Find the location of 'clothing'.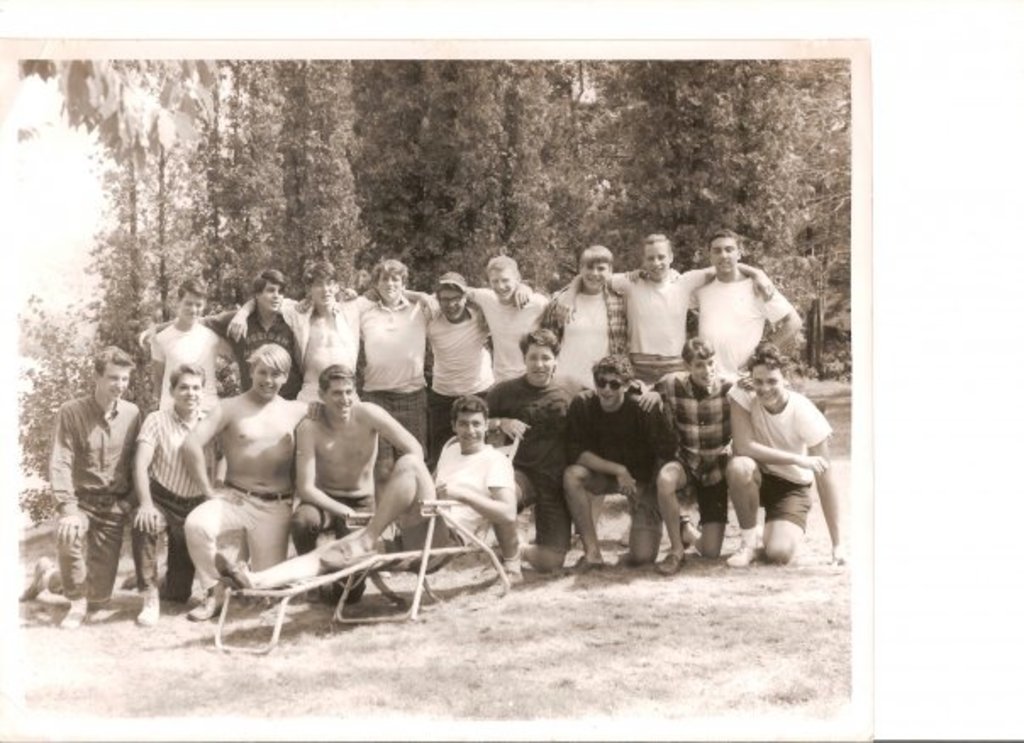
Location: 471:290:556:388.
